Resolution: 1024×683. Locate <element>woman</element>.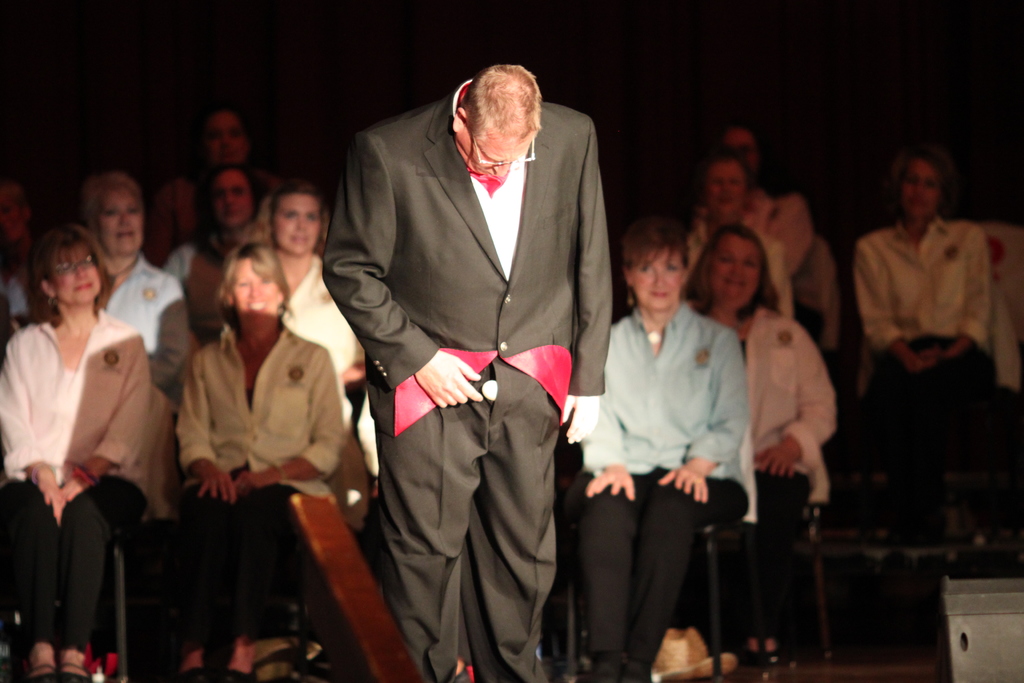
(679,144,796,327).
